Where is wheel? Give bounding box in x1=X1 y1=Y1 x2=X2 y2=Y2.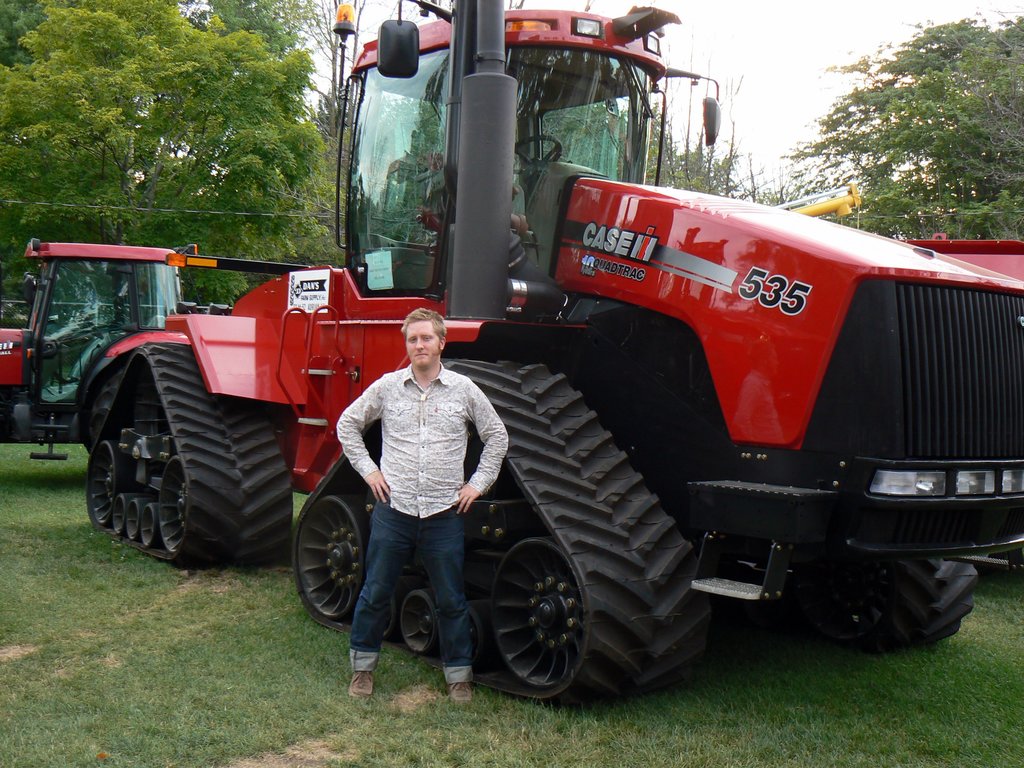
x1=112 y1=494 x2=132 y2=532.
